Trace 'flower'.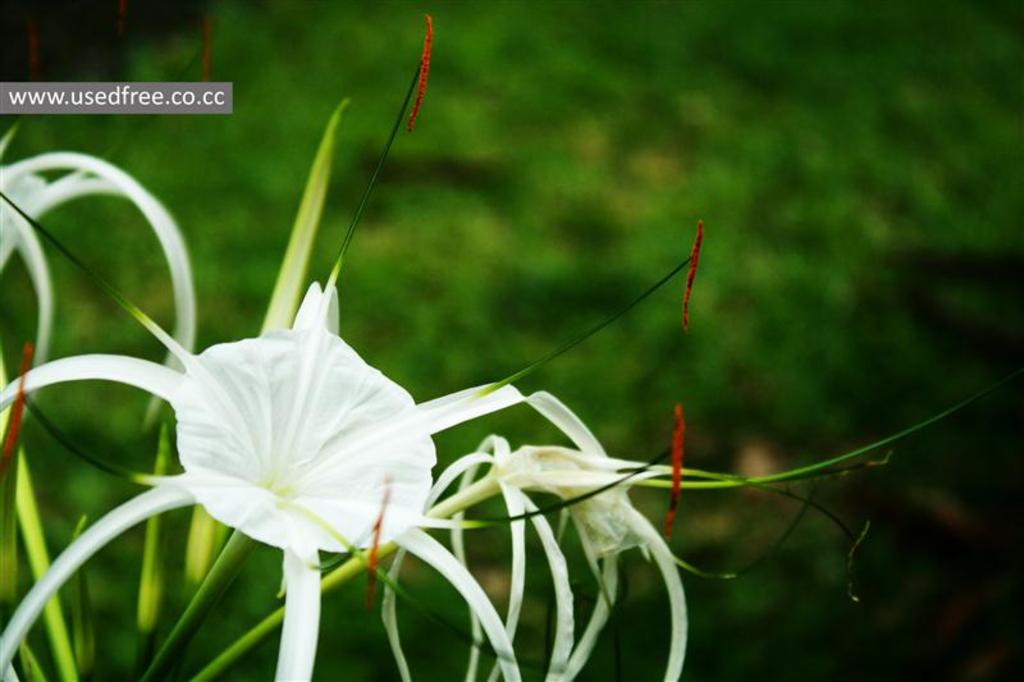
Traced to <bbox>0, 276, 623, 681</bbox>.
